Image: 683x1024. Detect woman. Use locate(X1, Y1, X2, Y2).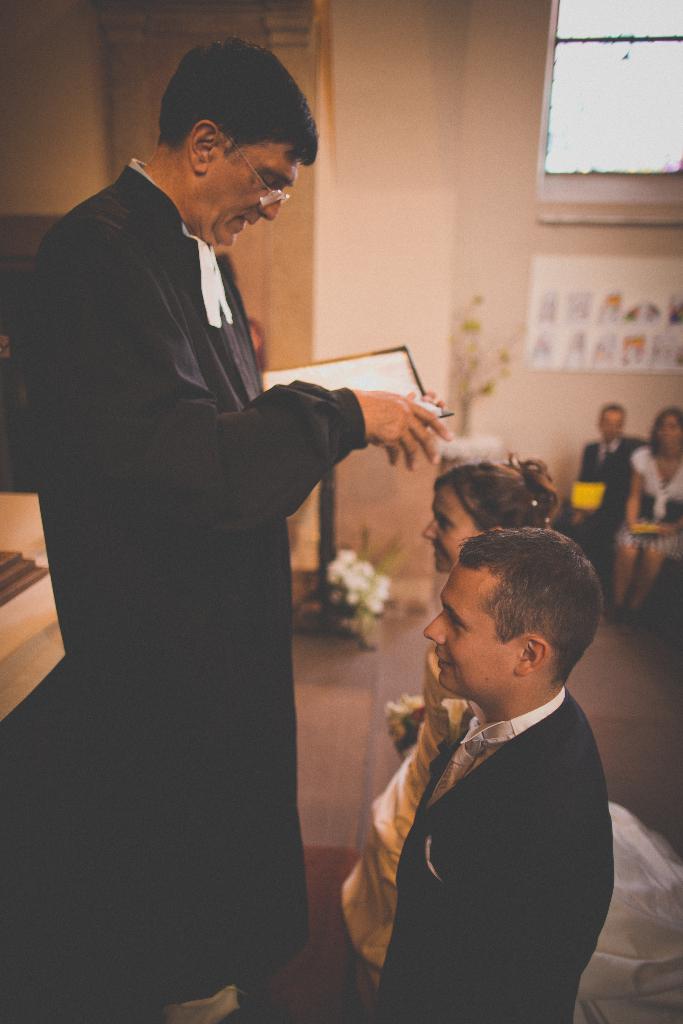
locate(615, 403, 682, 616).
